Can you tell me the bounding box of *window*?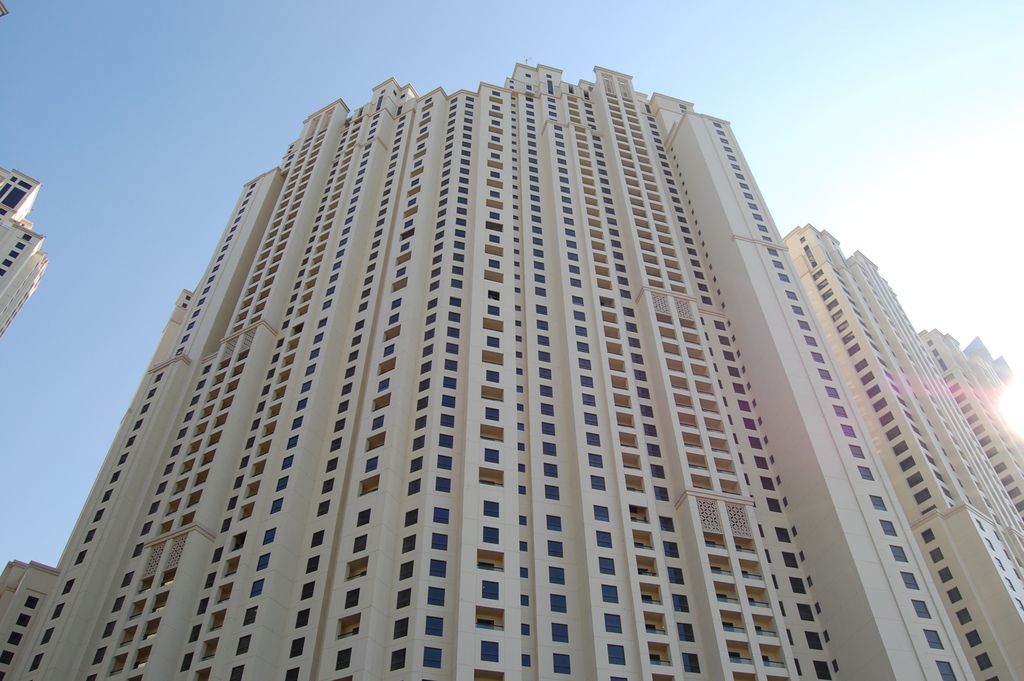
<box>217,253,225,263</box>.
